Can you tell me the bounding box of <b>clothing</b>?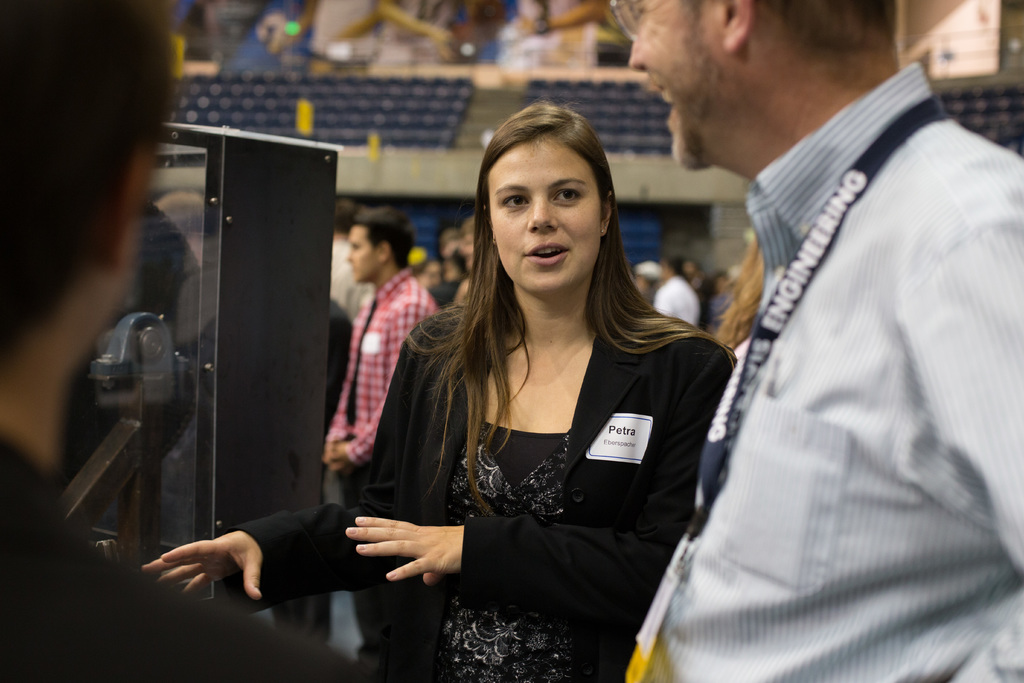
locate(522, 0, 596, 67).
